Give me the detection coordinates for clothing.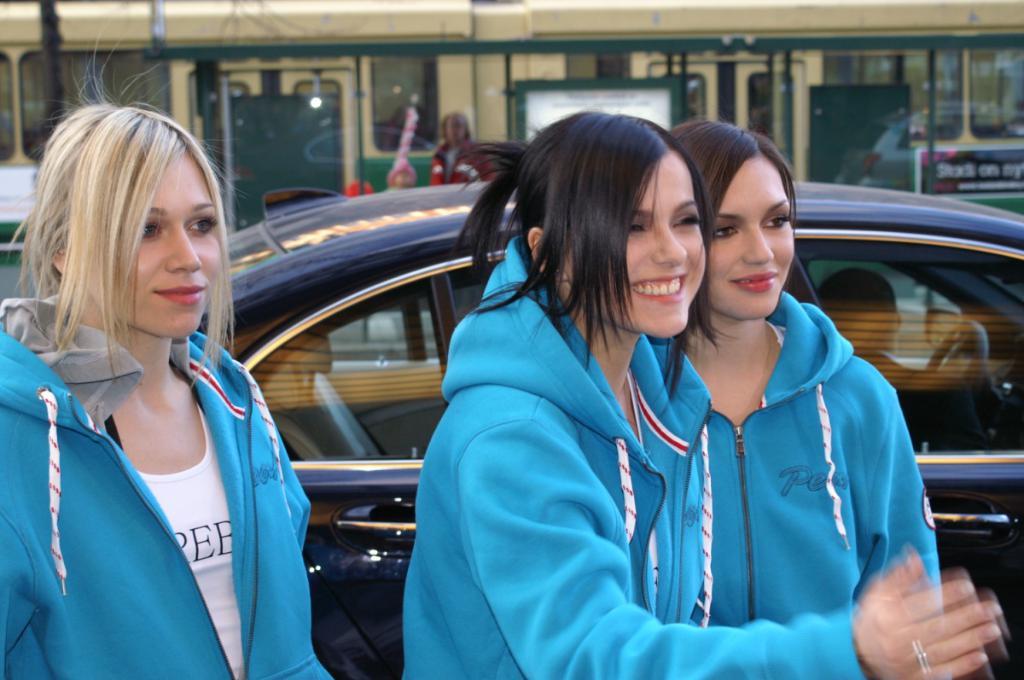
x1=403, y1=229, x2=879, y2=679.
